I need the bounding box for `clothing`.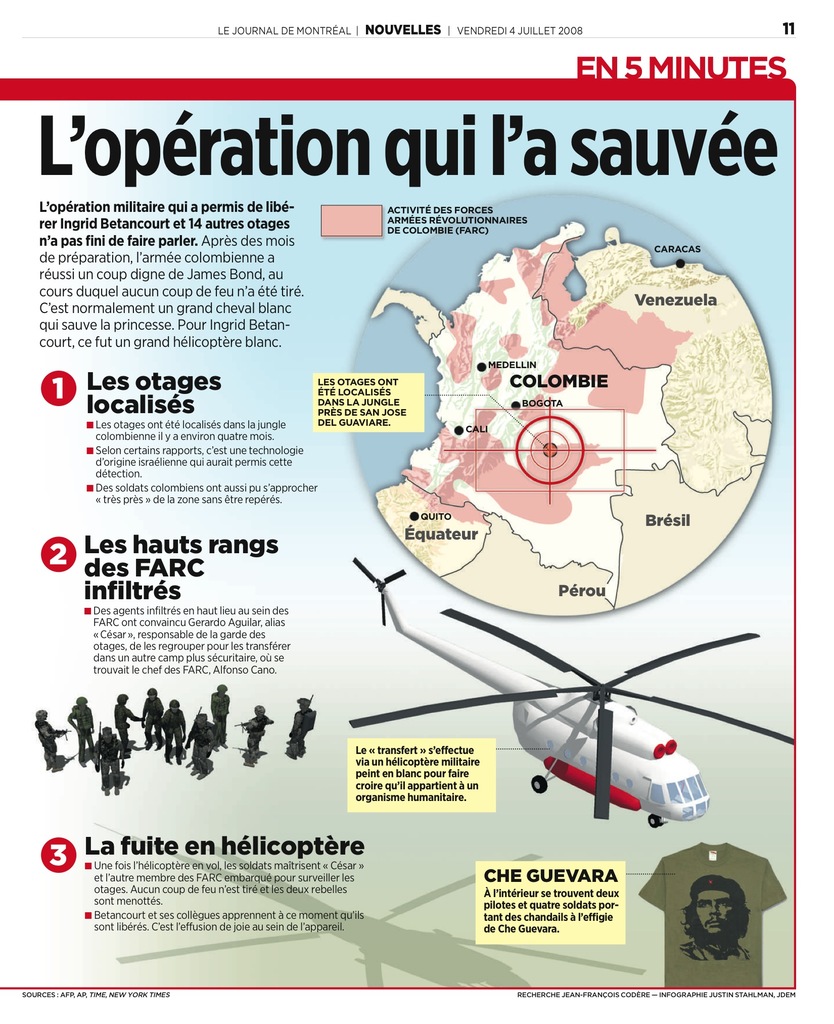
Here it is: box(241, 710, 264, 769).
